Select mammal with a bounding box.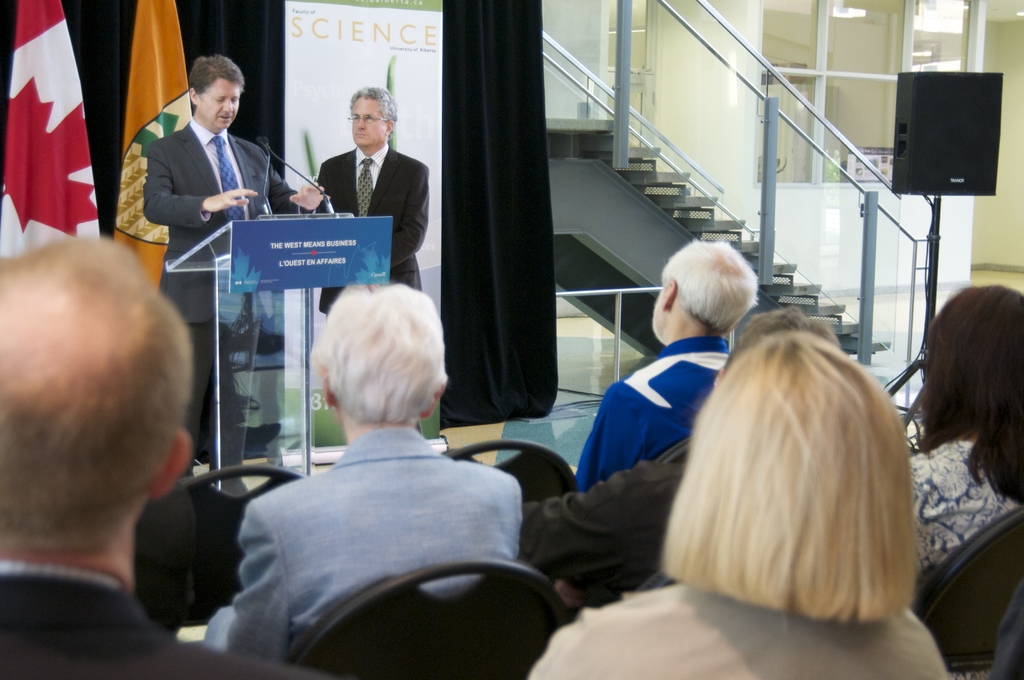
detection(911, 280, 1023, 584).
